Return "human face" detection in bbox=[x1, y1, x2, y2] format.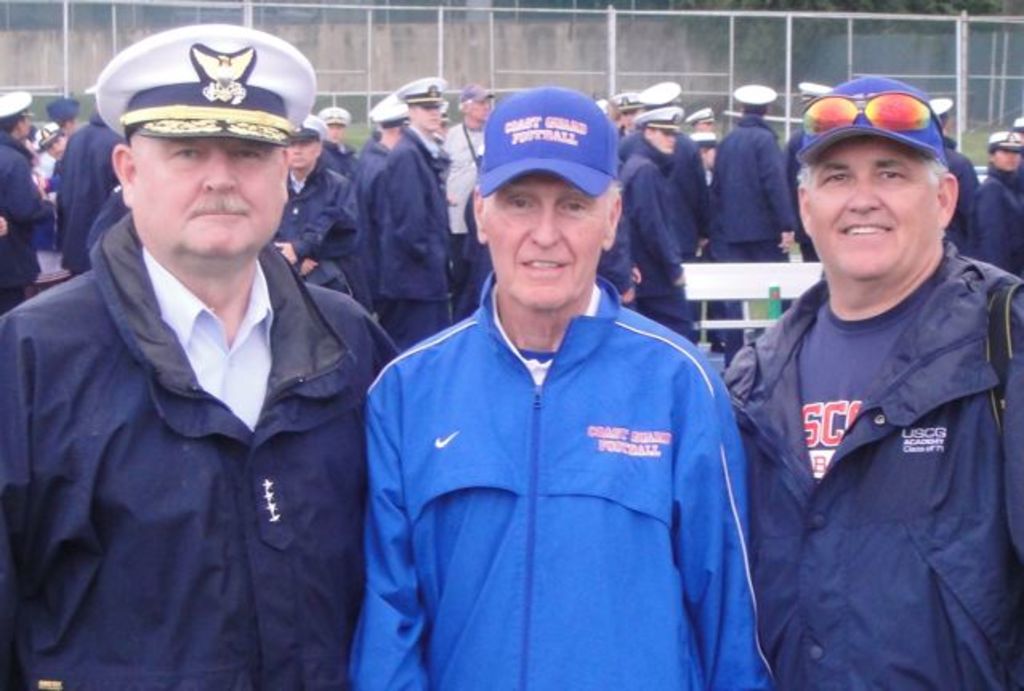
bbox=[803, 139, 941, 282].
